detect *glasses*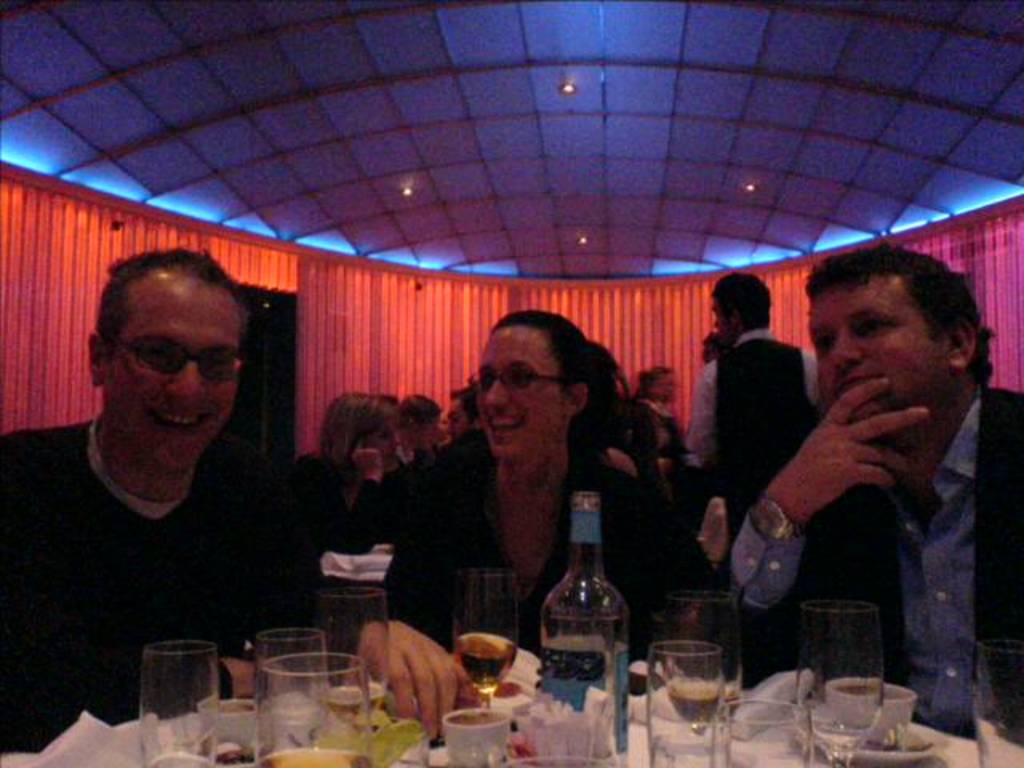
[91, 341, 243, 395]
